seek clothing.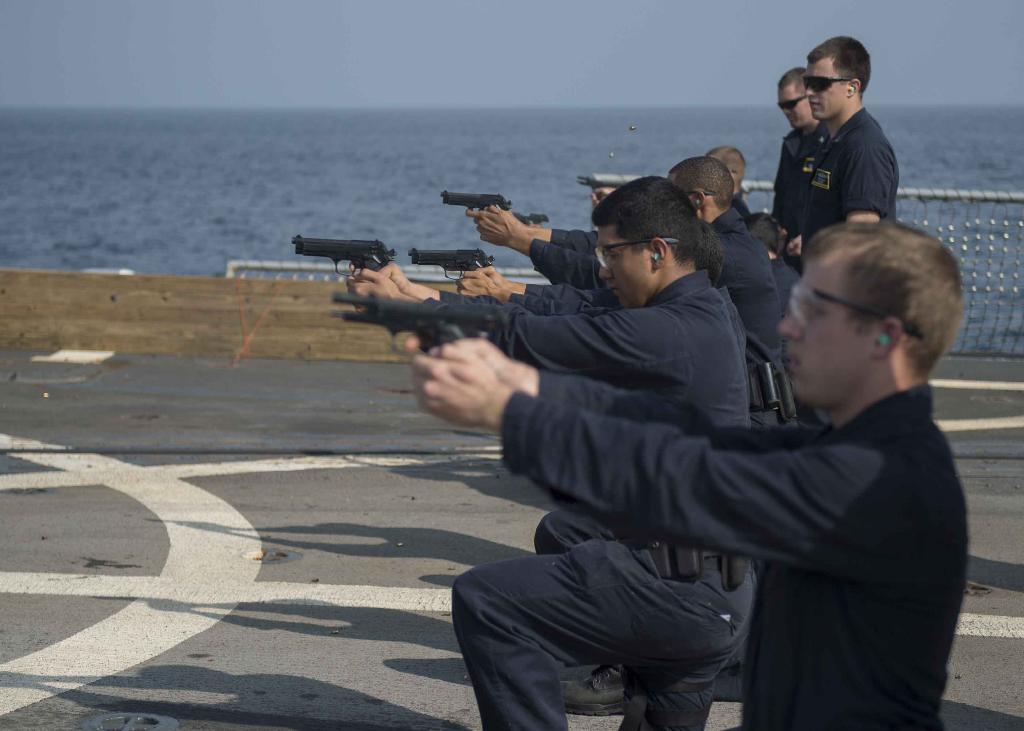
444,262,758,730.
